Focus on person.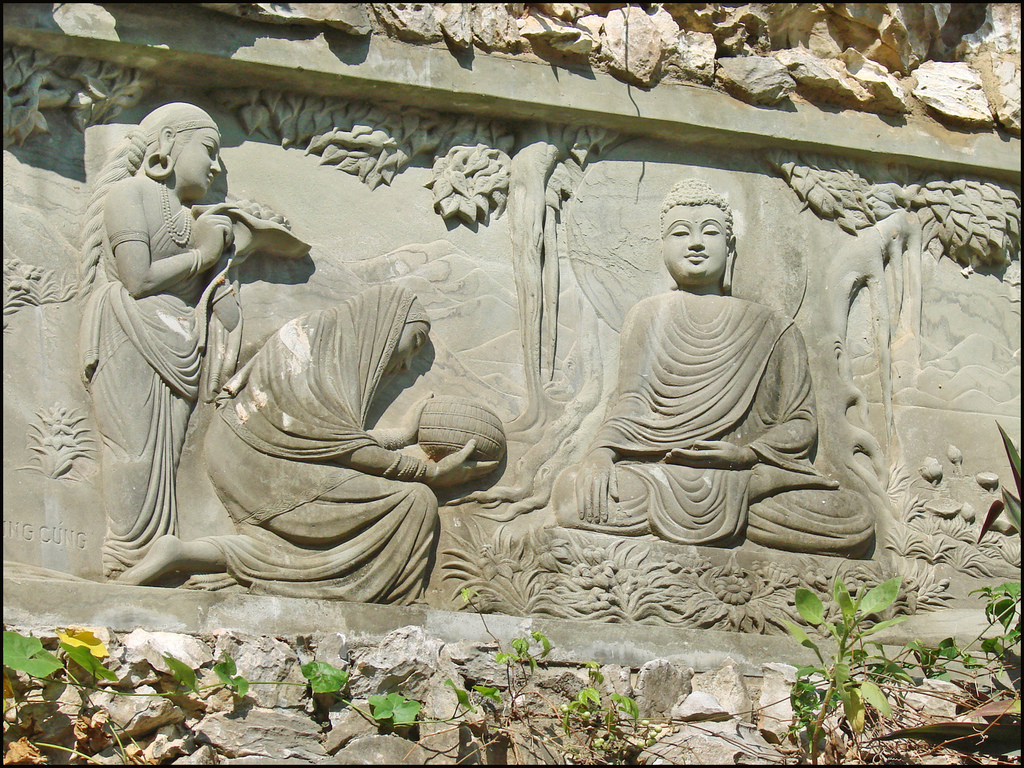
Focused at bbox=[552, 179, 877, 555].
